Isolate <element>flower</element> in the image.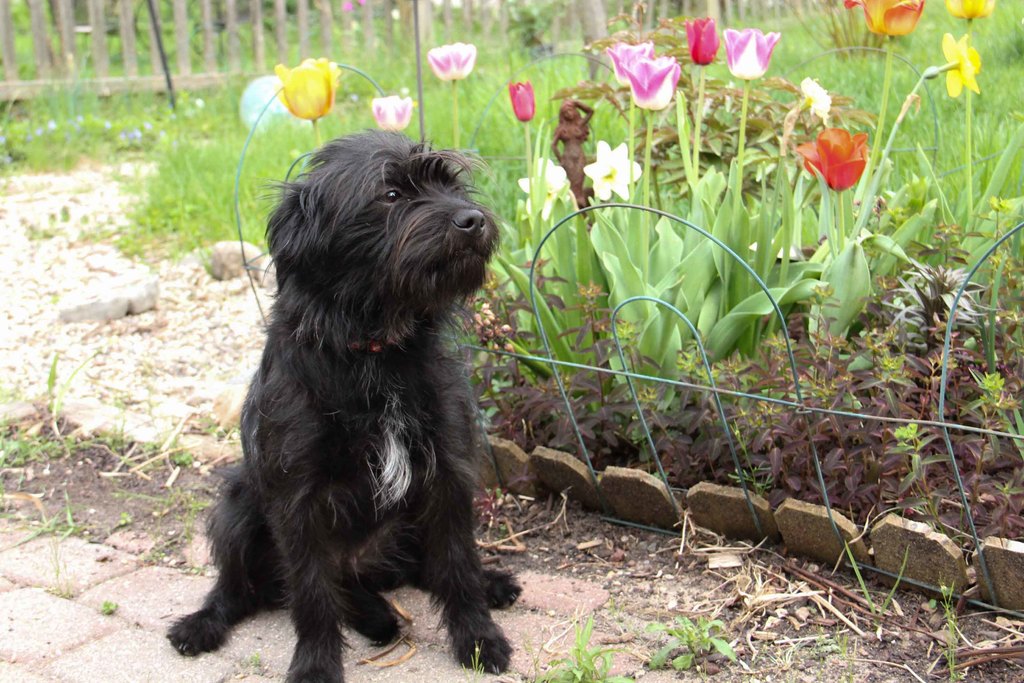
Isolated region: detection(513, 151, 573, 220).
